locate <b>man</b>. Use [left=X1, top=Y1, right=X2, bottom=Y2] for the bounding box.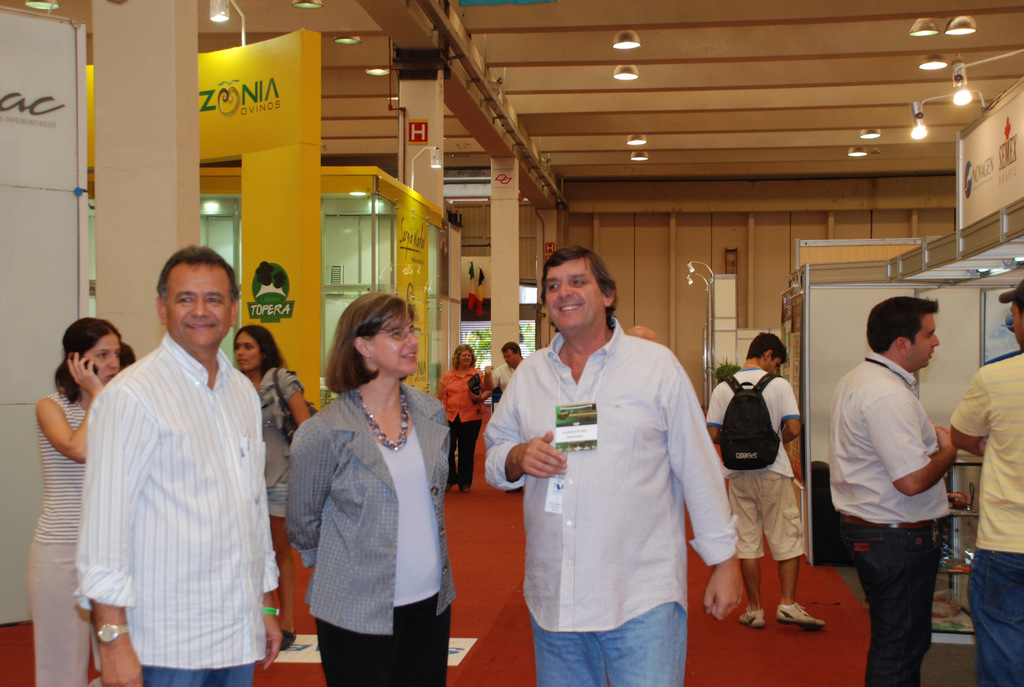
[left=483, top=244, right=748, bottom=684].
